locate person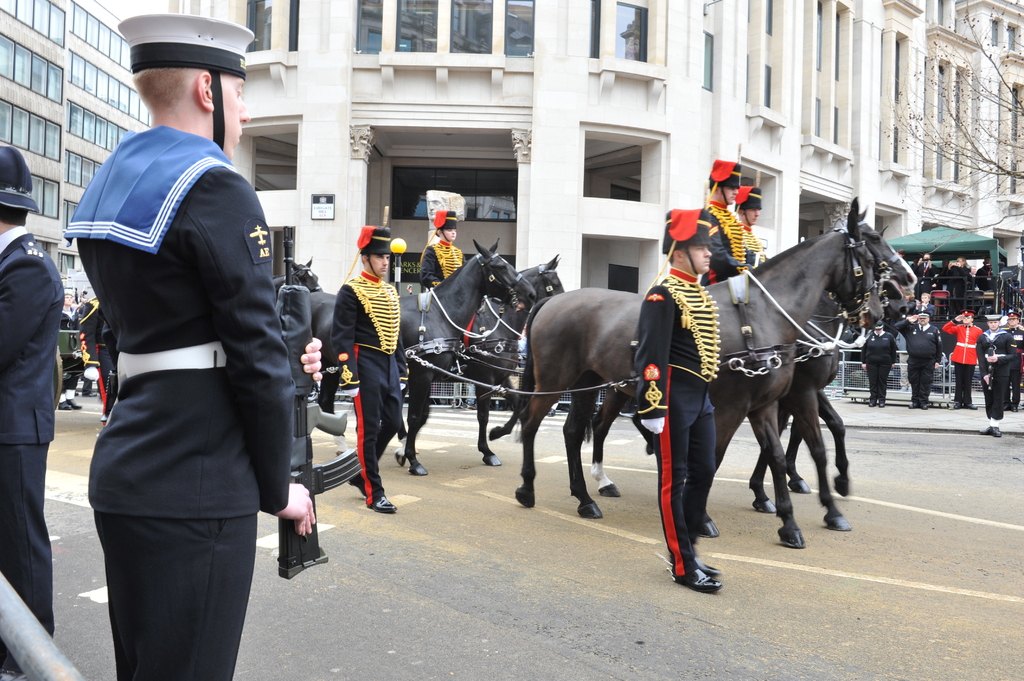
x1=332 y1=221 x2=404 y2=511
